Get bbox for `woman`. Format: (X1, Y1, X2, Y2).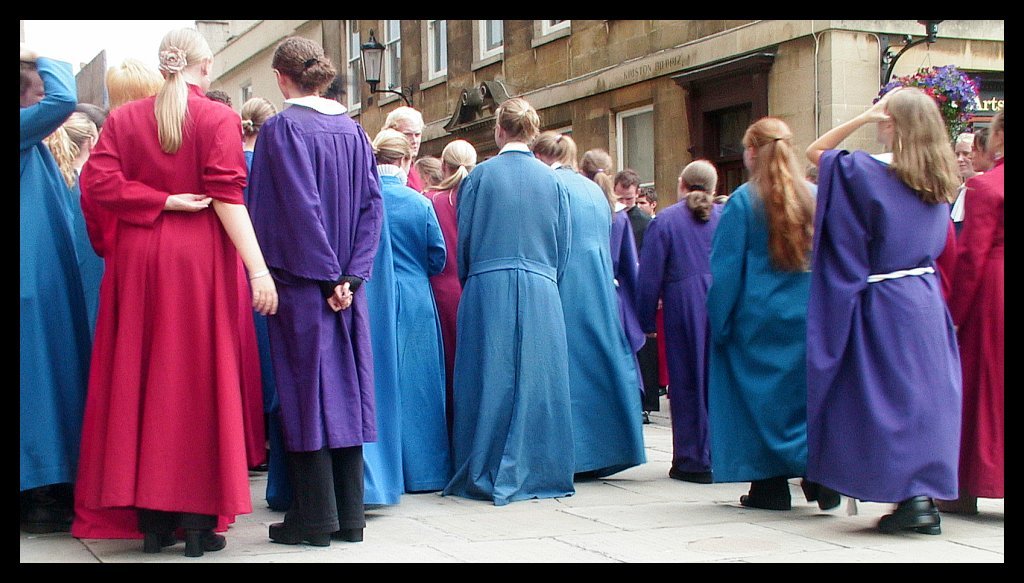
(45, 113, 98, 178).
